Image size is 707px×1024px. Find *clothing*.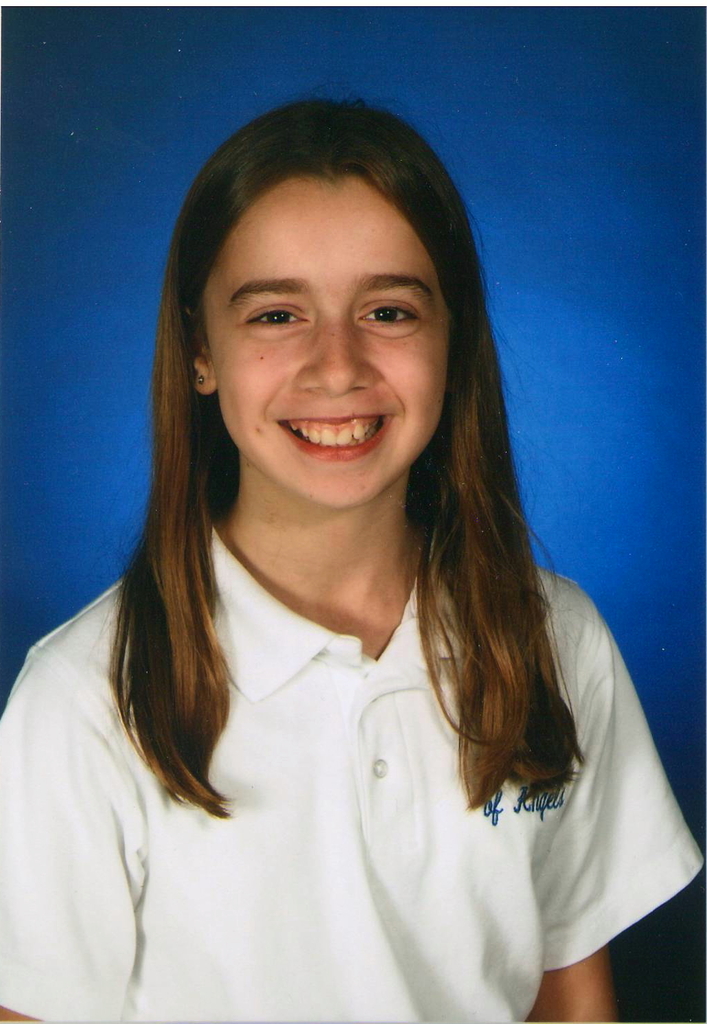
BBox(53, 556, 682, 993).
